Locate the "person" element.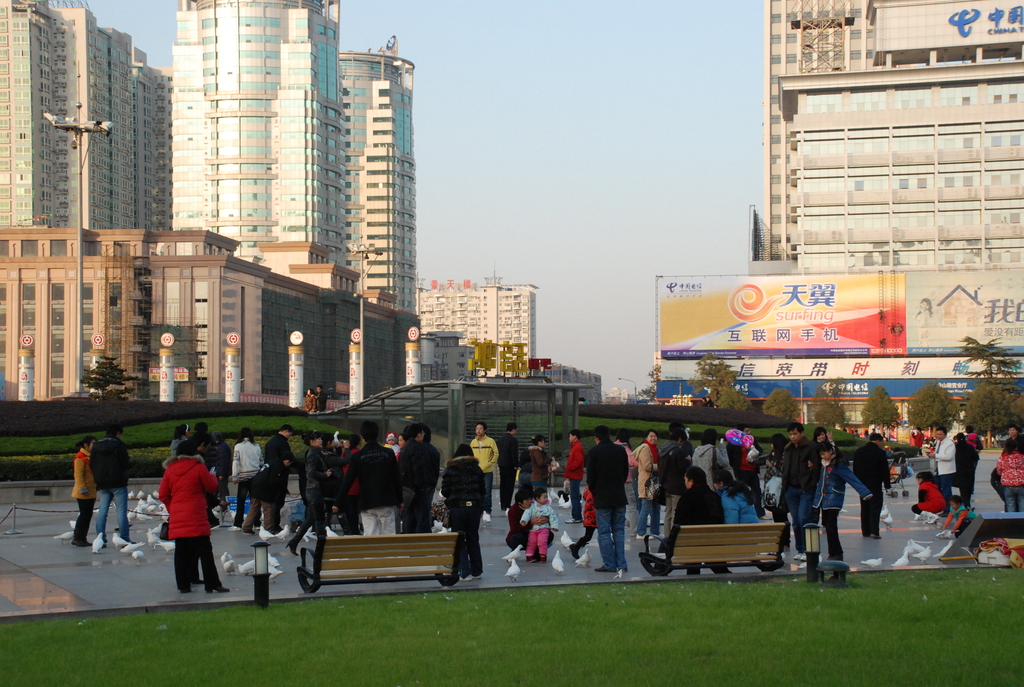
Element bbox: 653 439 696 541.
